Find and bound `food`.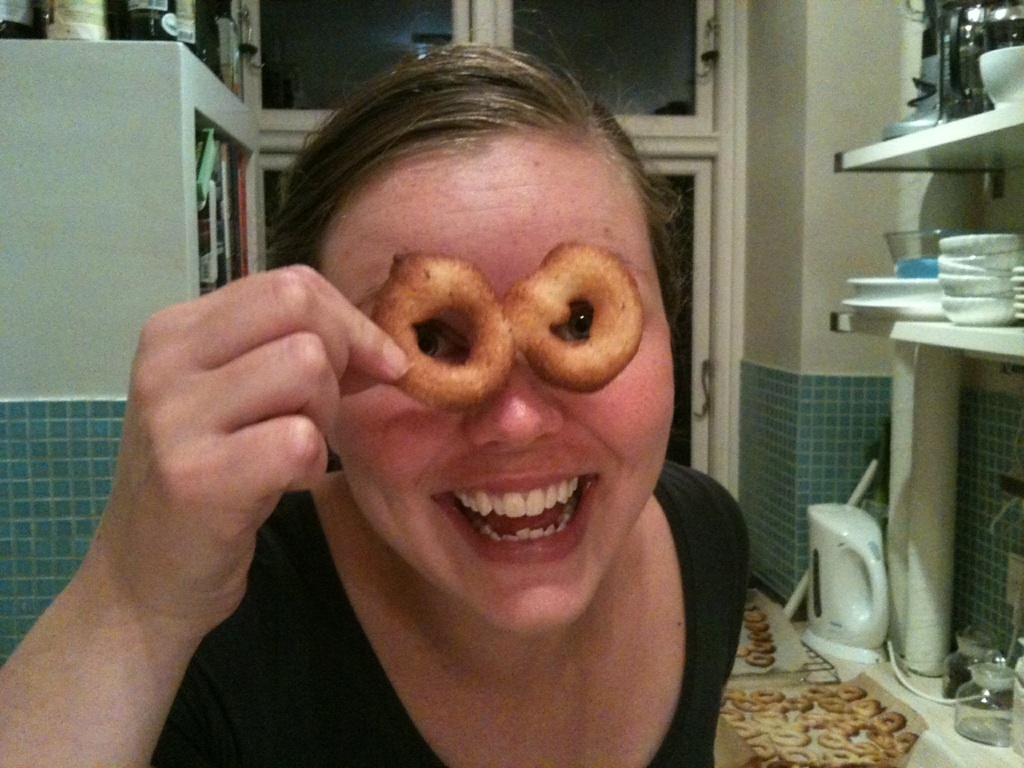
Bound: Rect(732, 675, 911, 766).
